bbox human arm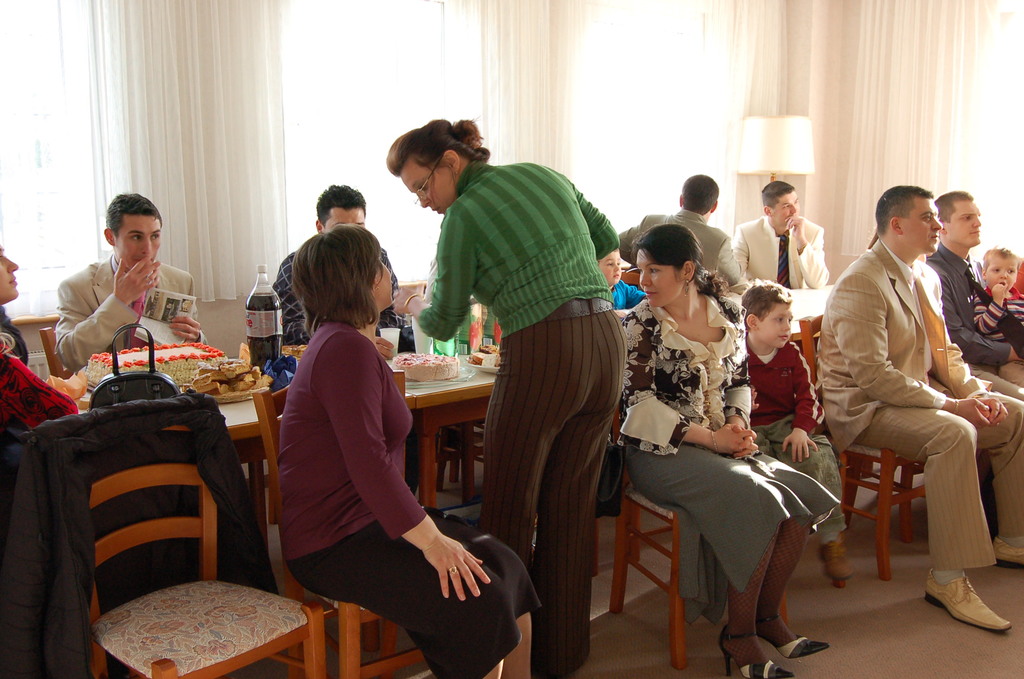
bbox(49, 262, 163, 366)
